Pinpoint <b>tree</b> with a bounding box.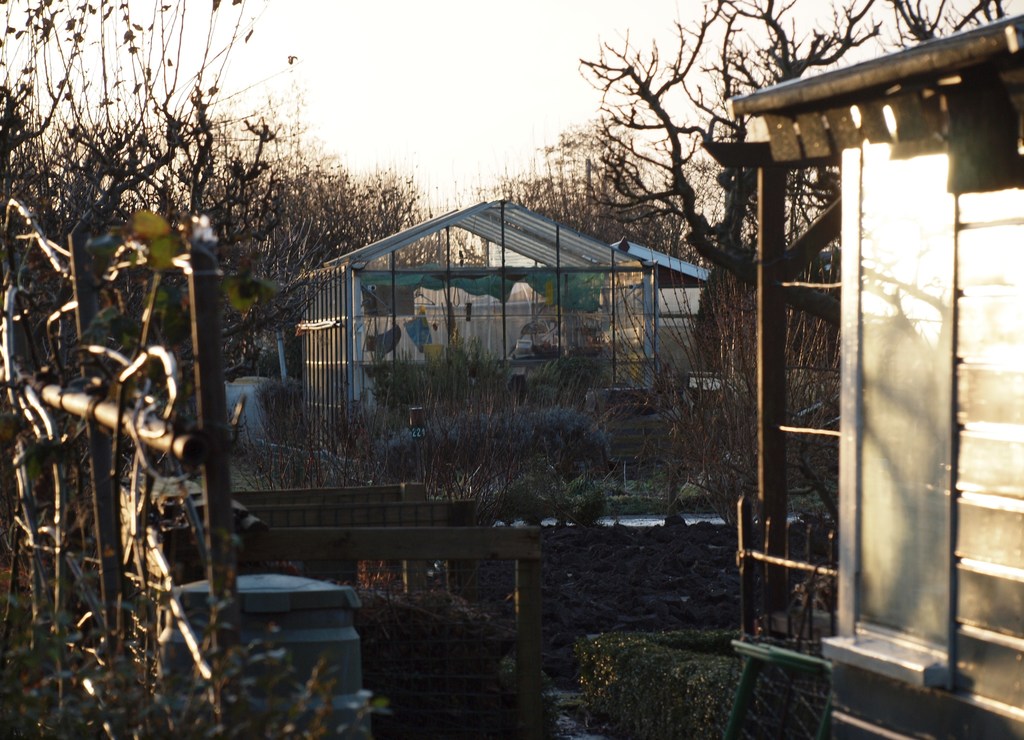
box(485, 126, 856, 350).
